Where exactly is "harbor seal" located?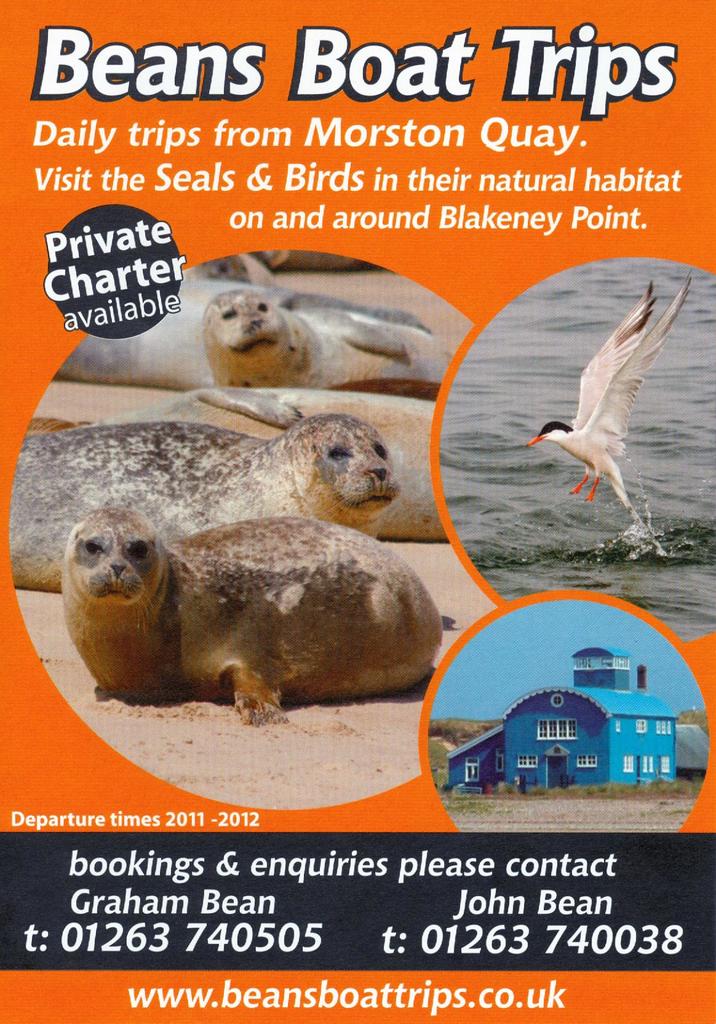
Its bounding box is (left=56, top=500, right=443, bottom=728).
